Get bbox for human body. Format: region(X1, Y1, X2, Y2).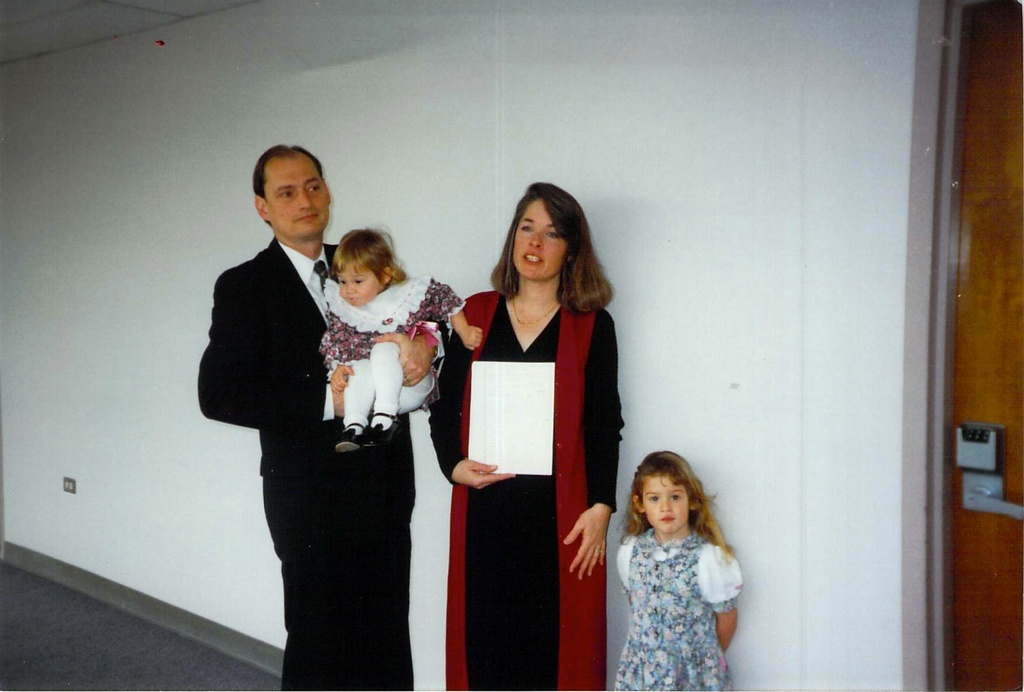
region(615, 439, 740, 691).
